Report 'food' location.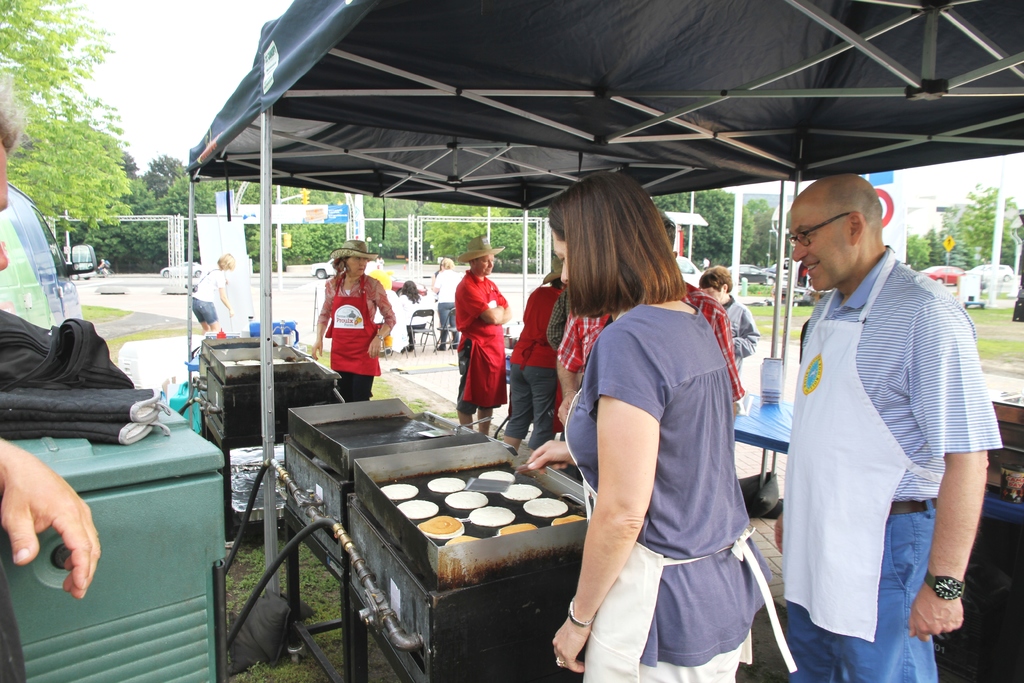
Report: l=502, t=483, r=540, b=500.
